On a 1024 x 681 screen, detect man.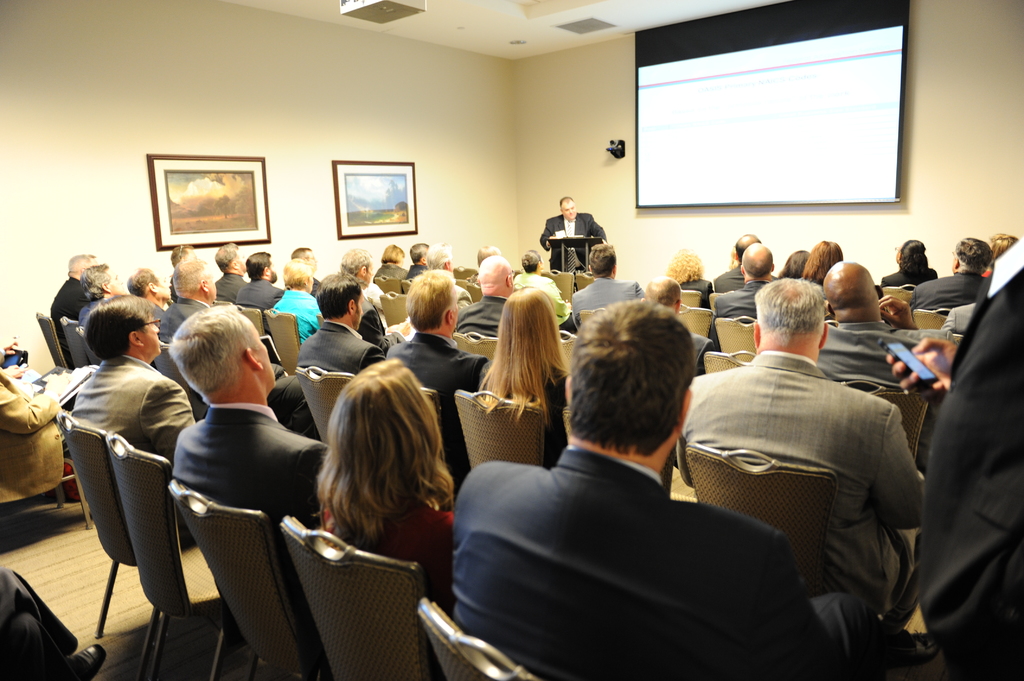
pyautogui.locateOnScreen(687, 278, 936, 644).
